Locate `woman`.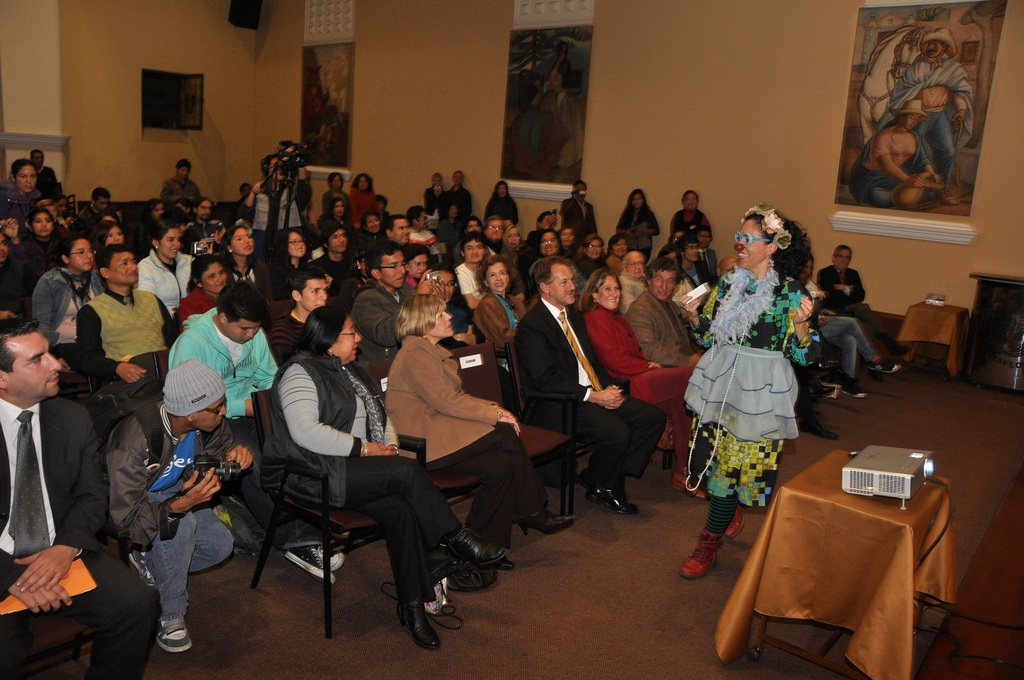
Bounding box: box(88, 222, 124, 250).
